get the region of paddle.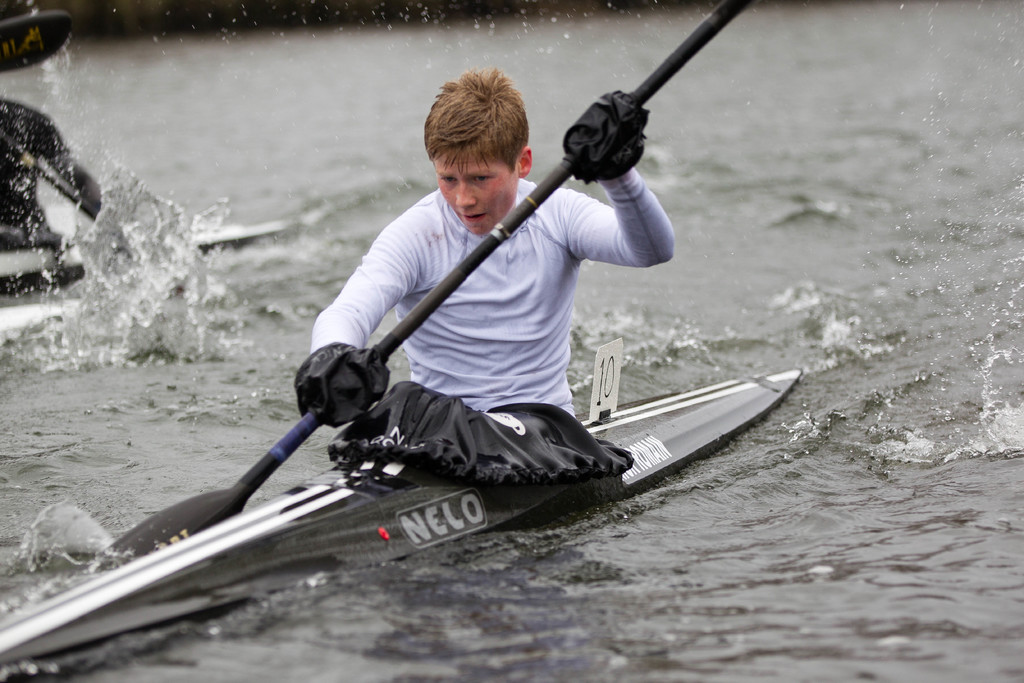
{"x1": 110, "y1": 0, "x2": 752, "y2": 559}.
